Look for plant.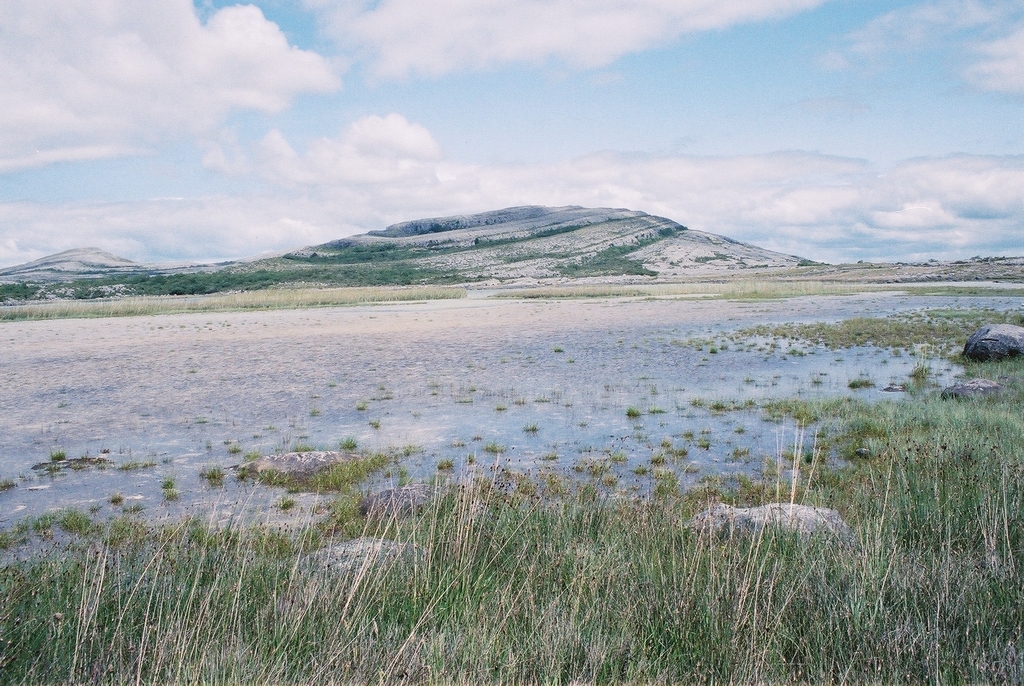
Found: 699,427,714,434.
